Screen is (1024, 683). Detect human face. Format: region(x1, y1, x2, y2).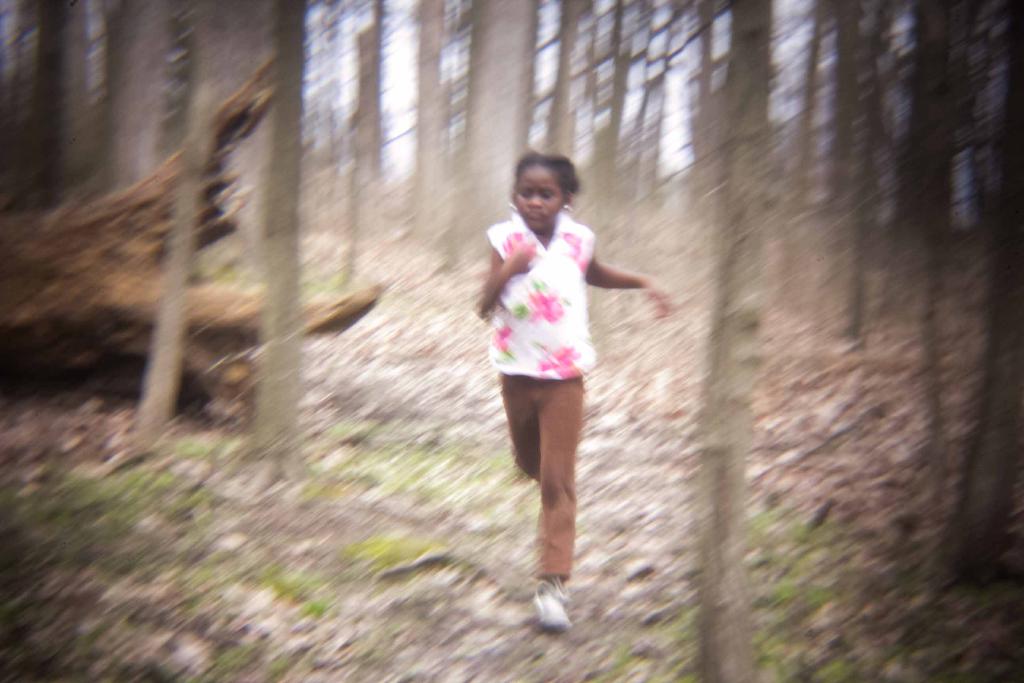
region(515, 158, 564, 226).
